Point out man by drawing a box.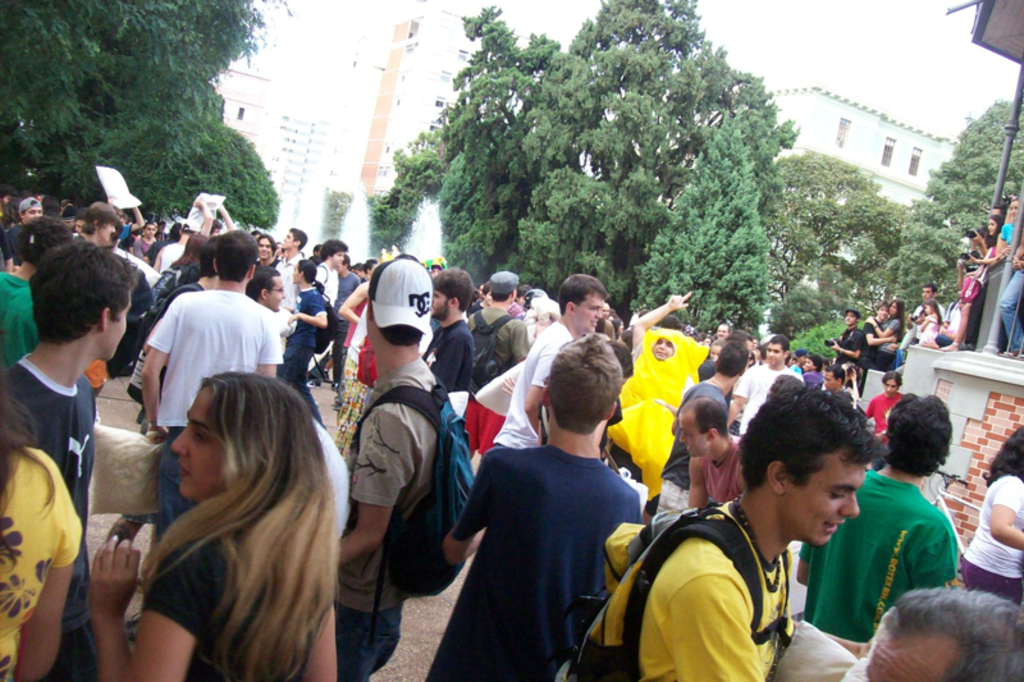
<bbox>604, 404, 904, 681</bbox>.
